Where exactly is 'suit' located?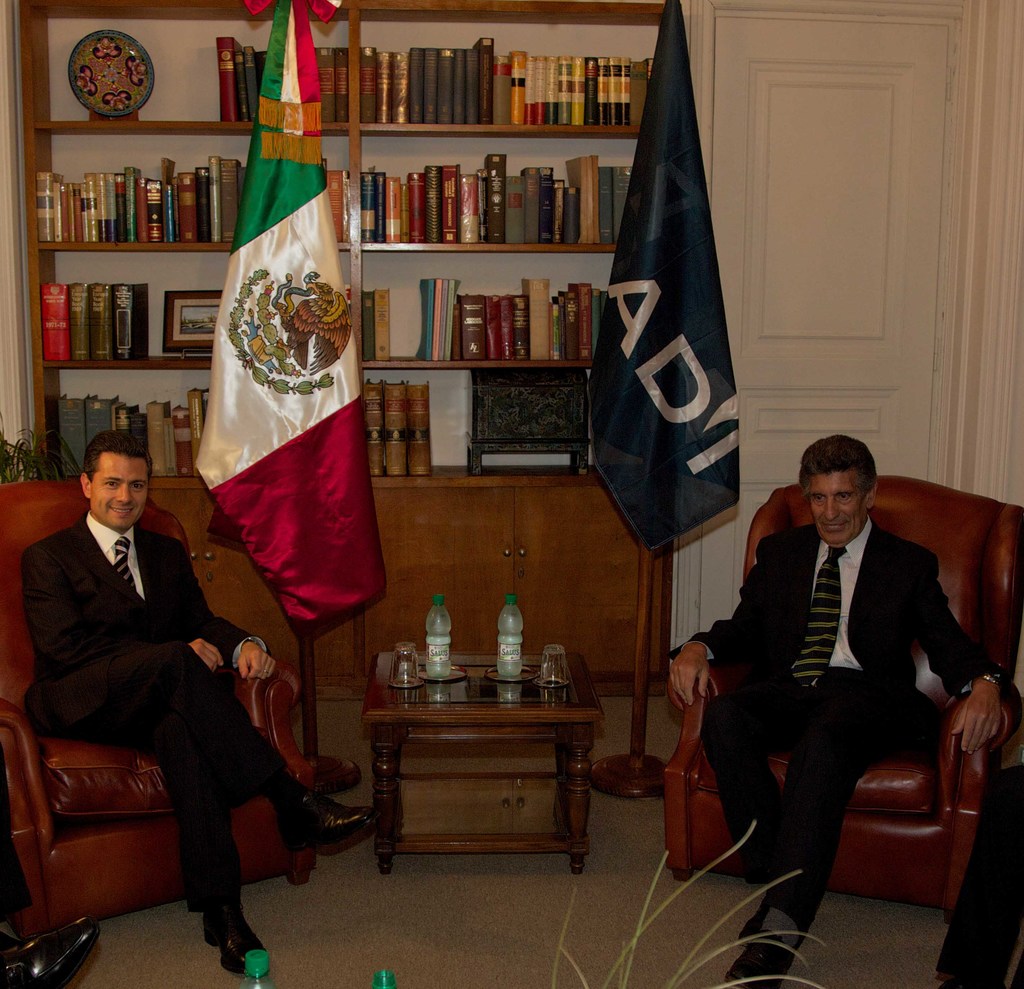
Its bounding box is {"left": 20, "top": 466, "right": 313, "bottom": 938}.
